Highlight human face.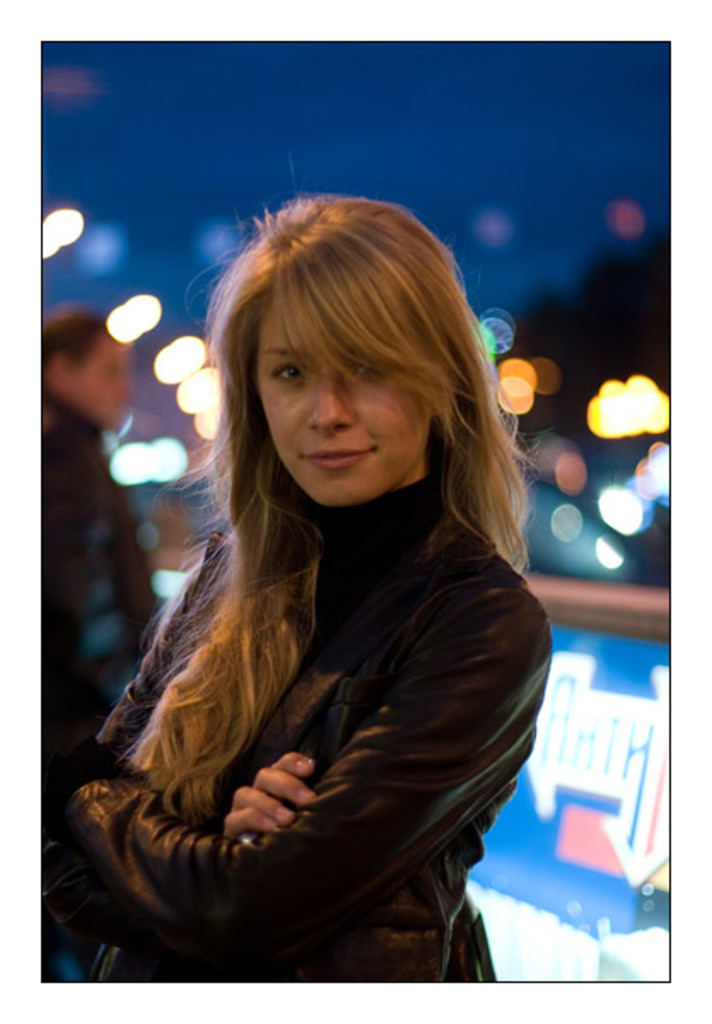
Highlighted region: 68,336,130,432.
